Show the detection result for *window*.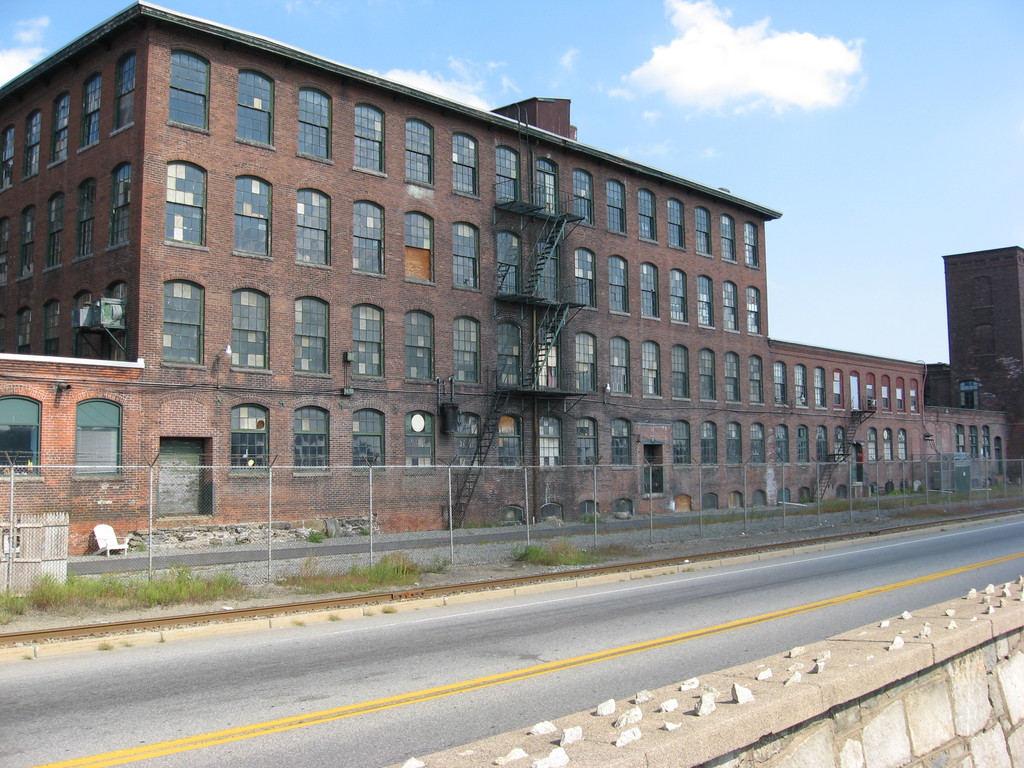
bbox(664, 202, 687, 248).
